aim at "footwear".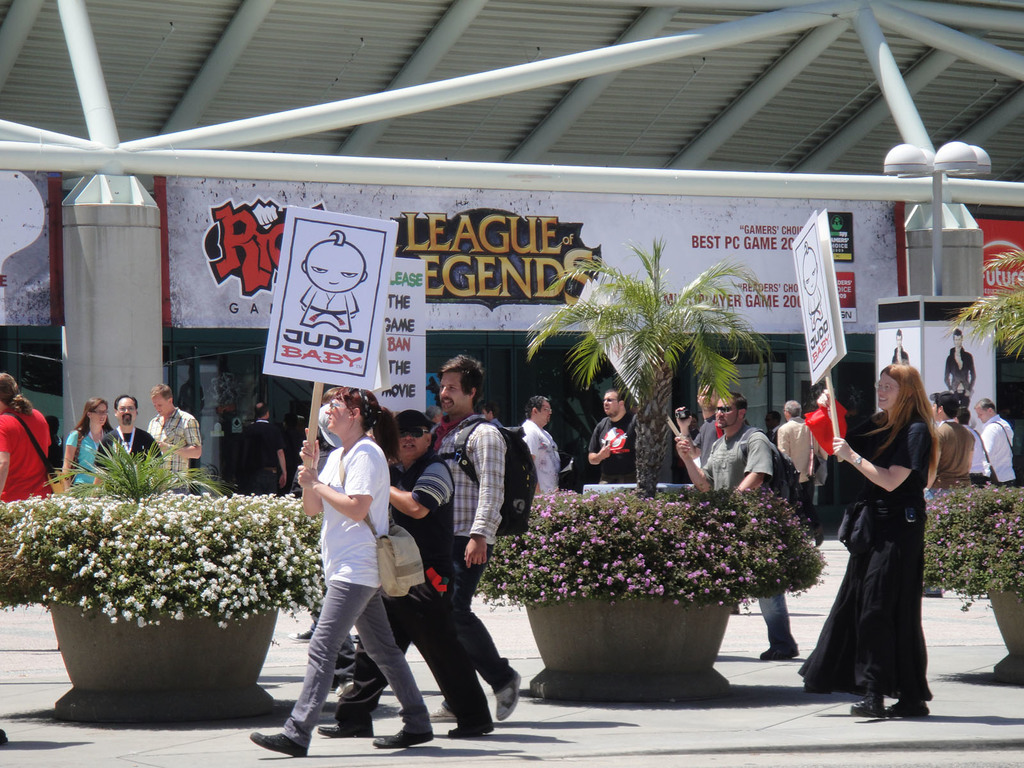
Aimed at bbox=(447, 720, 497, 739).
